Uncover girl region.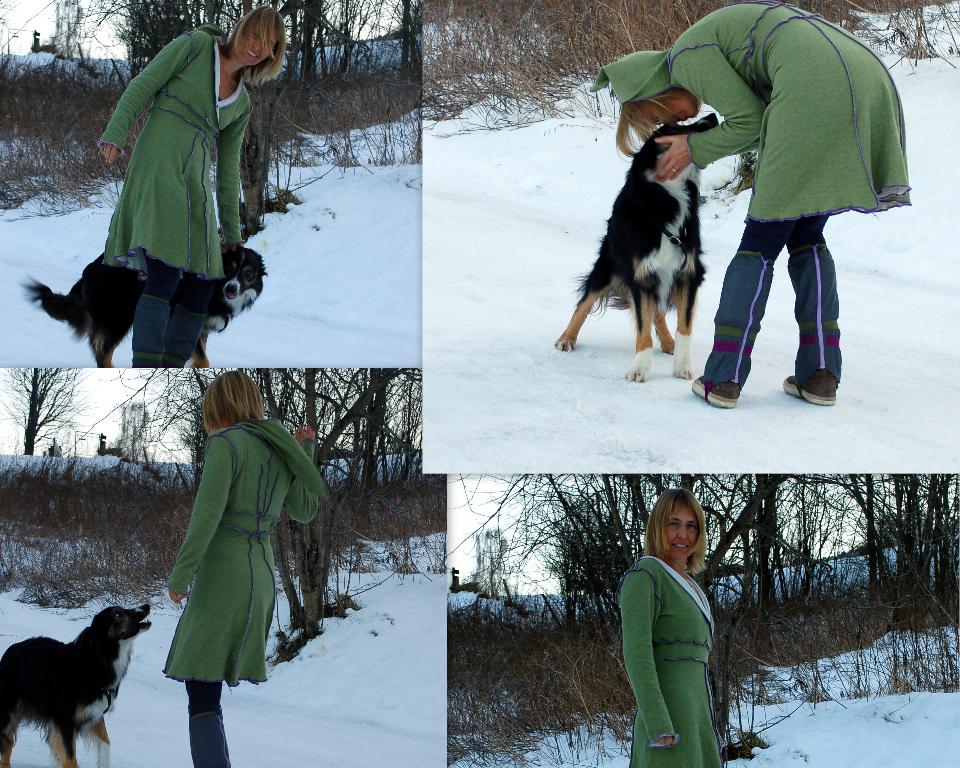
Uncovered: [604, 0, 919, 410].
